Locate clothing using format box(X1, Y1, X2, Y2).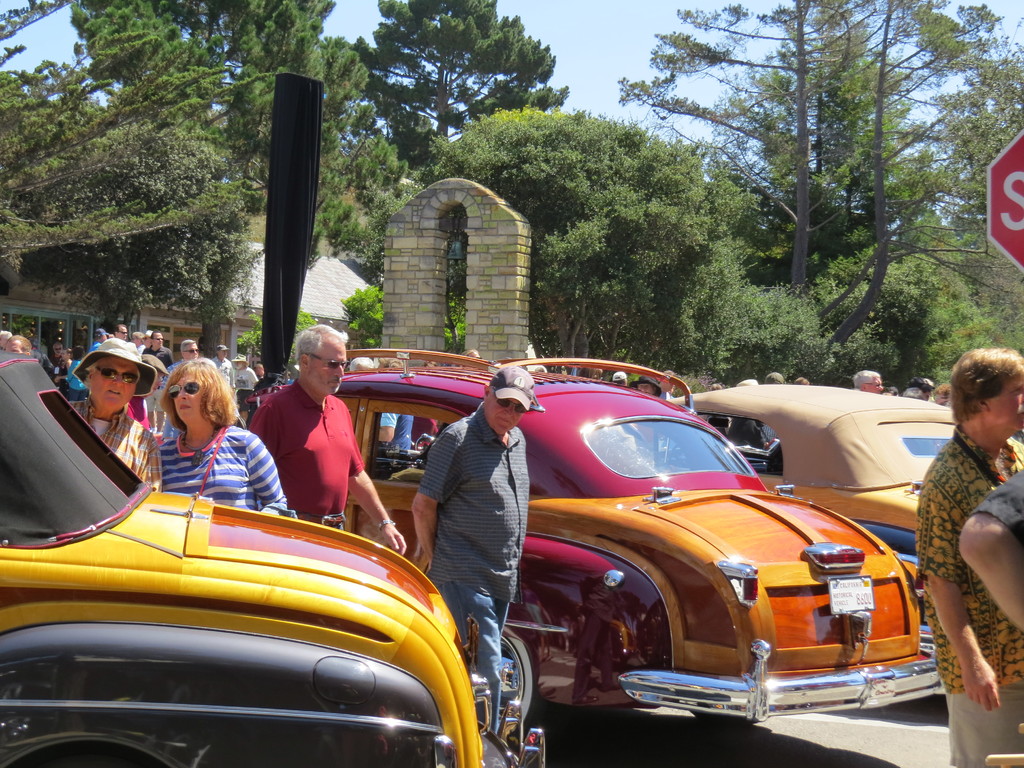
box(916, 423, 1023, 767).
